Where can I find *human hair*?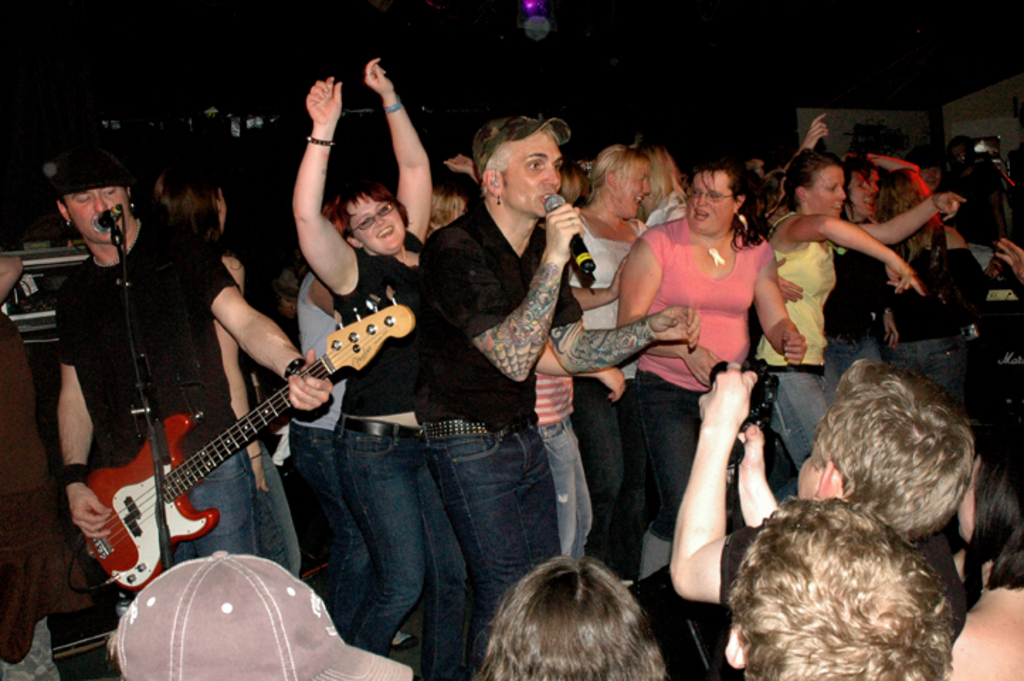
You can find it at (x1=557, y1=166, x2=589, y2=207).
